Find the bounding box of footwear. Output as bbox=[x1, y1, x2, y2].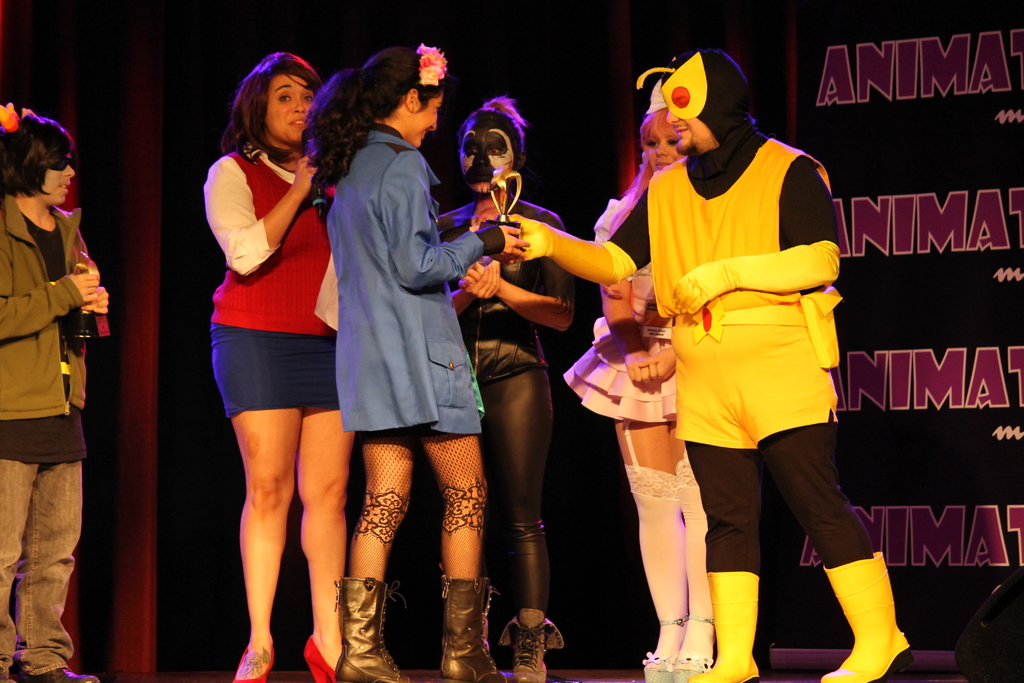
bbox=[337, 567, 385, 682].
